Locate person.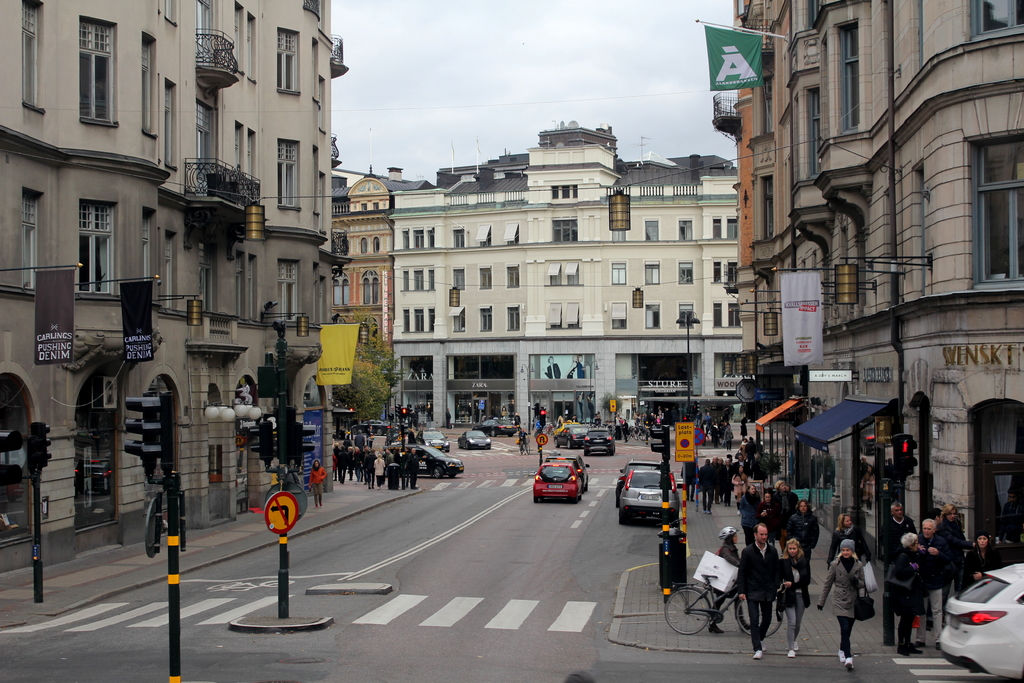
Bounding box: x1=824, y1=515, x2=870, y2=566.
